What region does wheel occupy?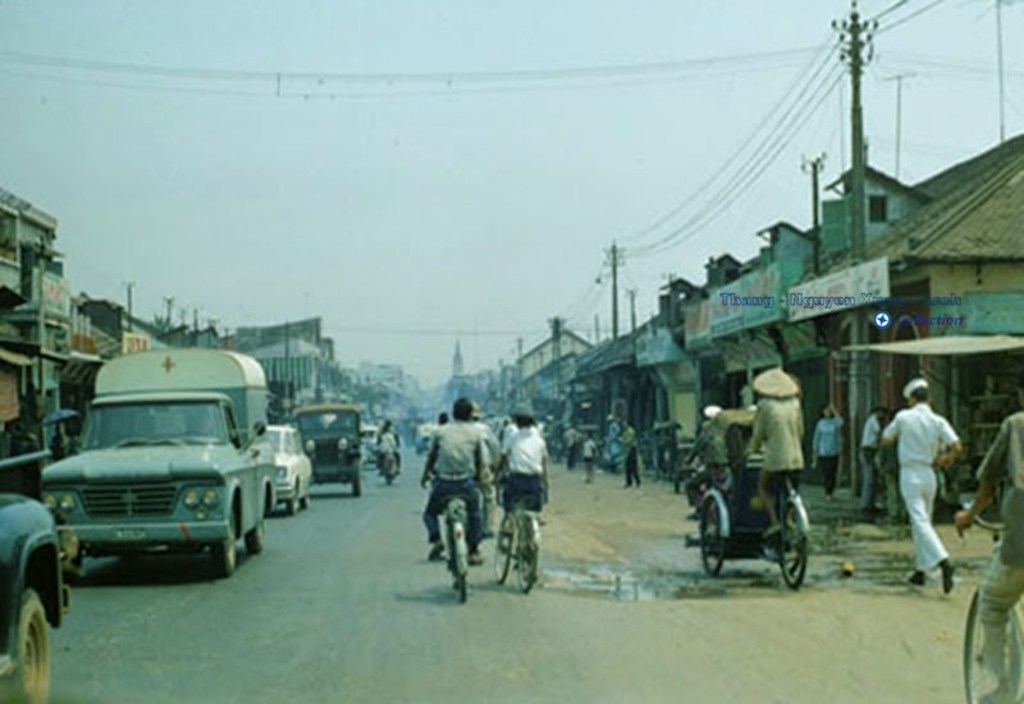
x1=780 y1=502 x2=809 y2=585.
